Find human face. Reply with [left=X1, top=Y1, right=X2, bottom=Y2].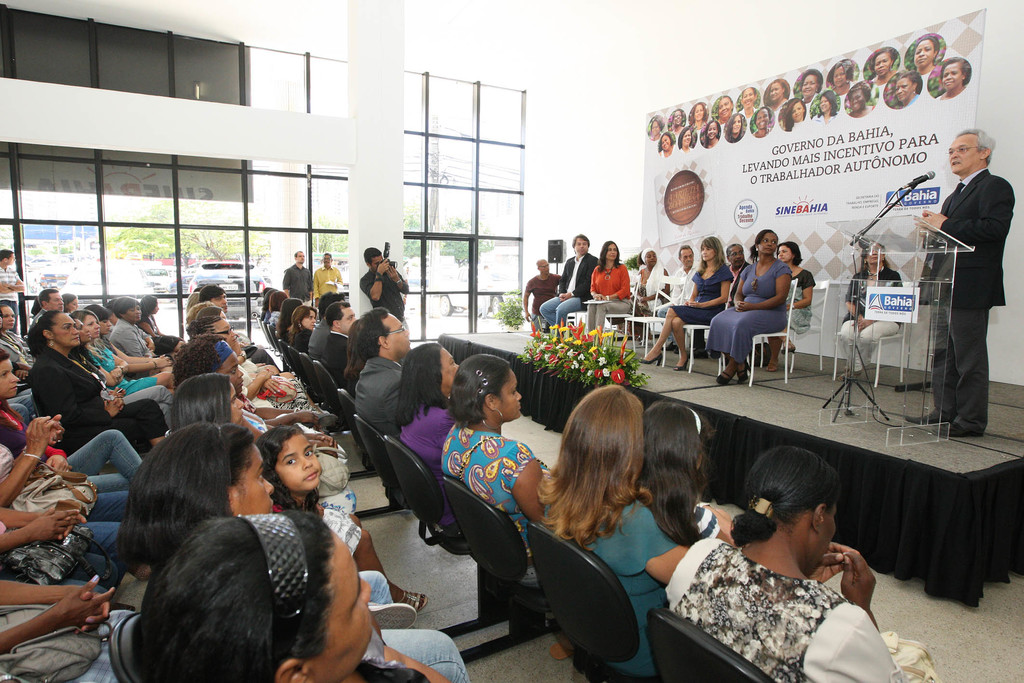
[left=274, top=433, right=321, bottom=491].
